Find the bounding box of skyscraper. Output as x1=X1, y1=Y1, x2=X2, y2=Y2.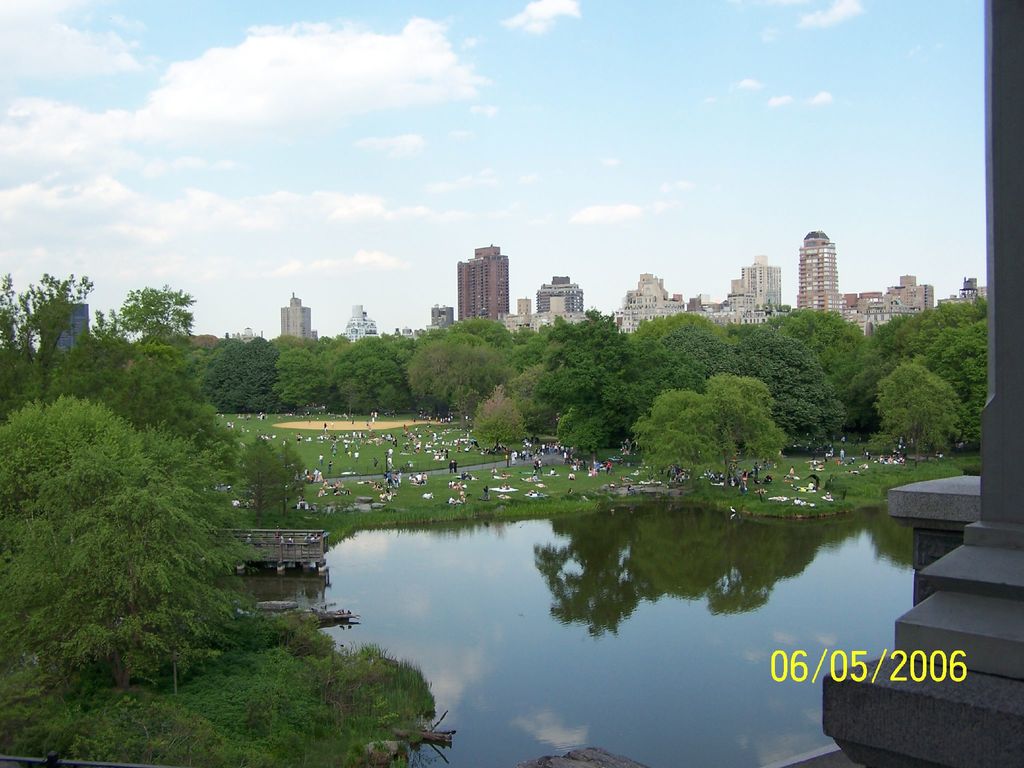
x1=977, y1=283, x2=989, y2=299.
